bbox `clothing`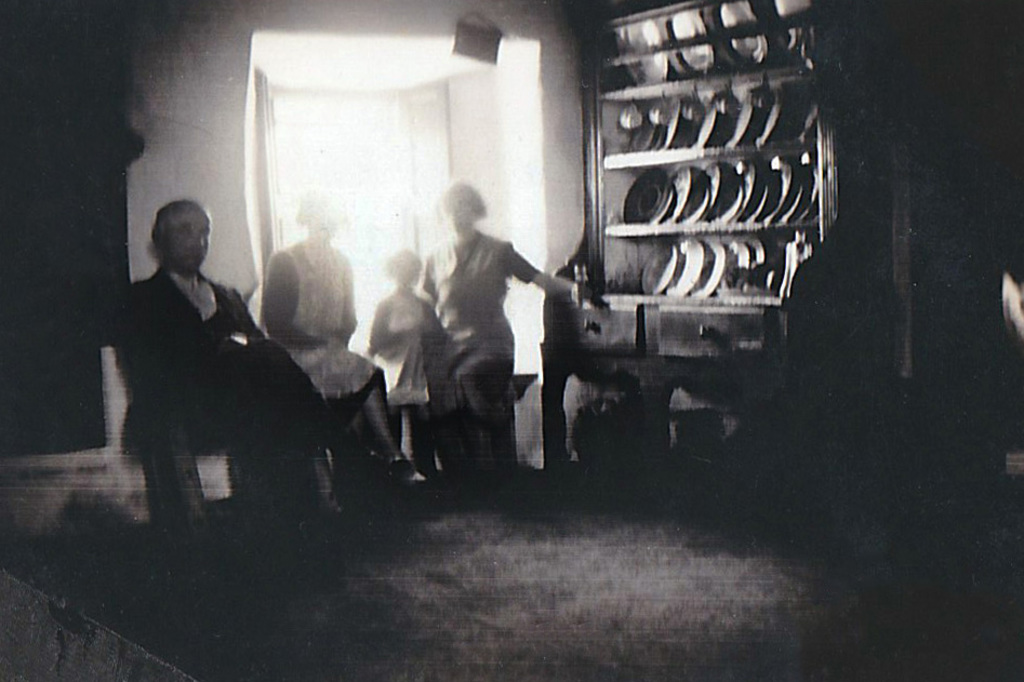
l=421, t=229, r=537, b=417
